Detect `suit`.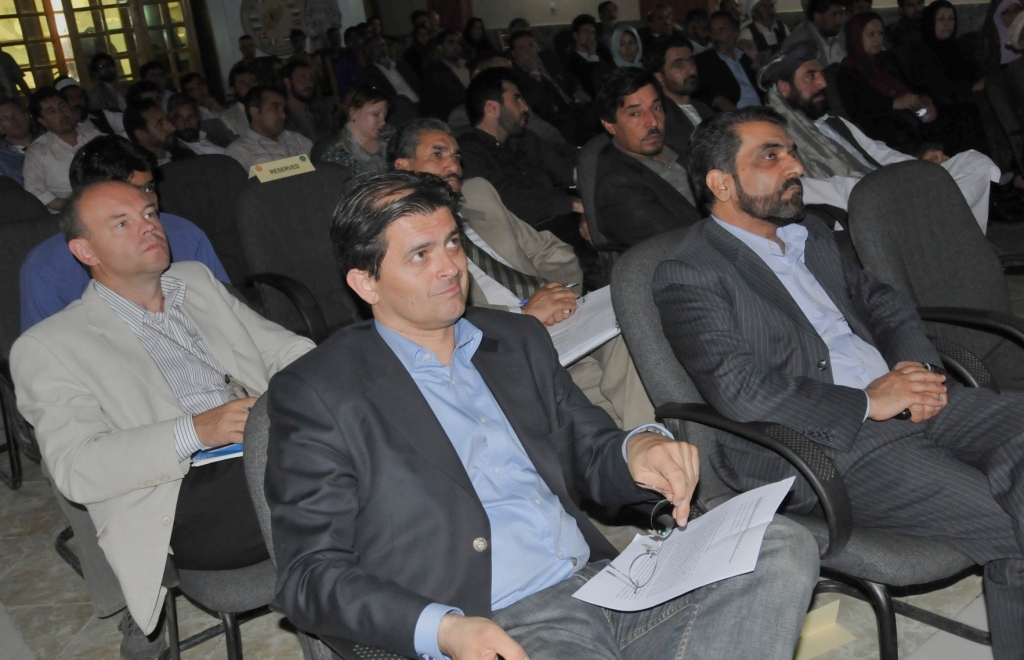
Detected at (601, 138, 698, 244).
